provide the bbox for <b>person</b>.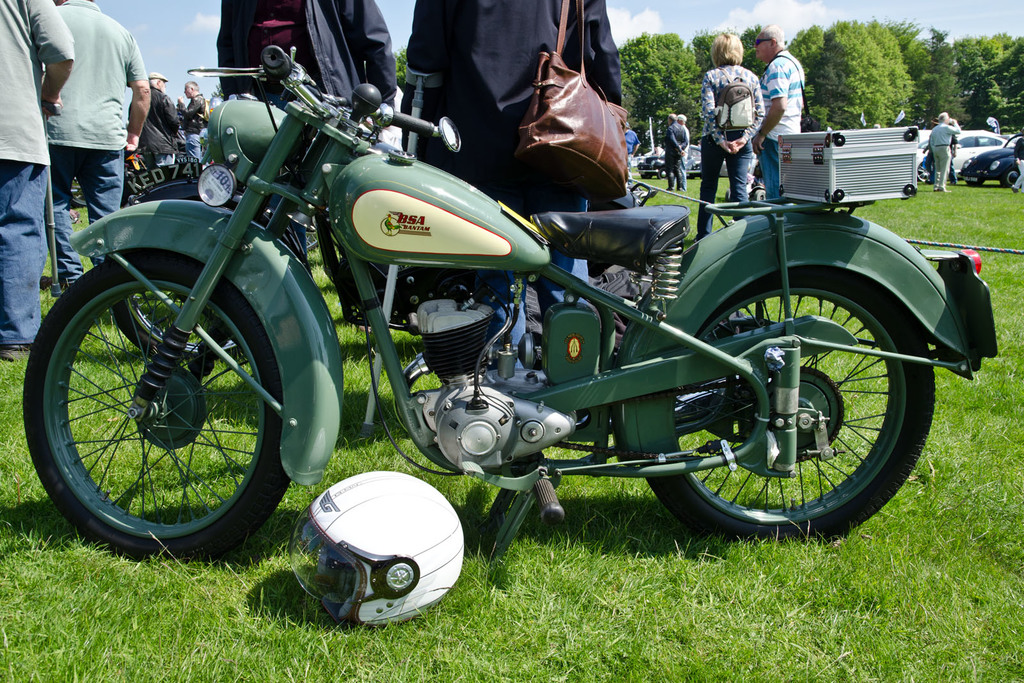
(47,0,149,296).
